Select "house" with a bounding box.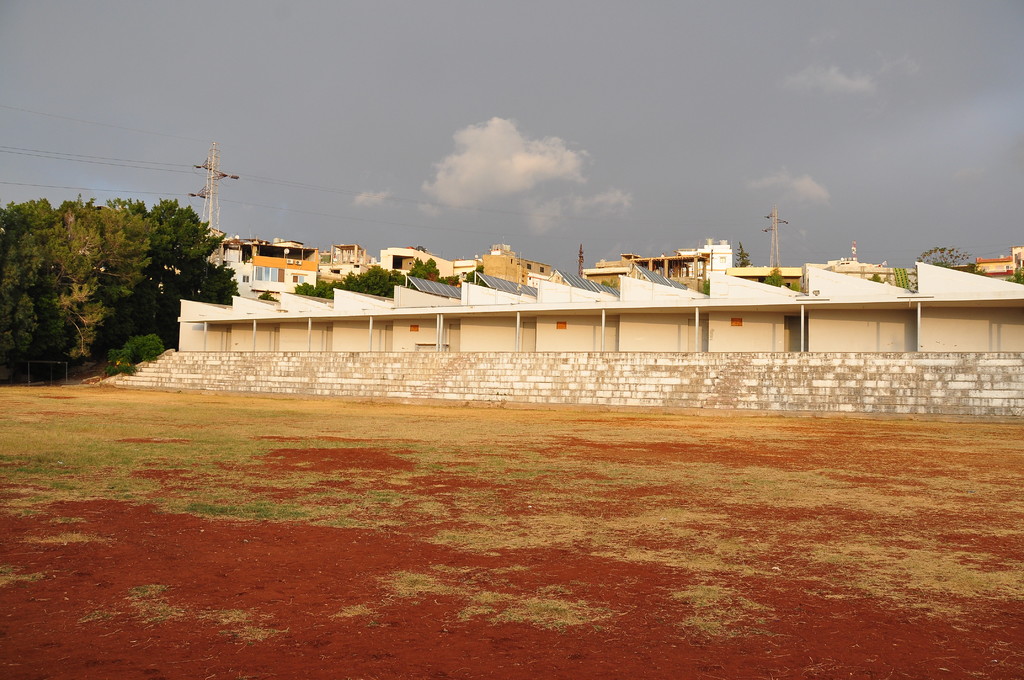
<region>679, 236, 742, 285</region>.
